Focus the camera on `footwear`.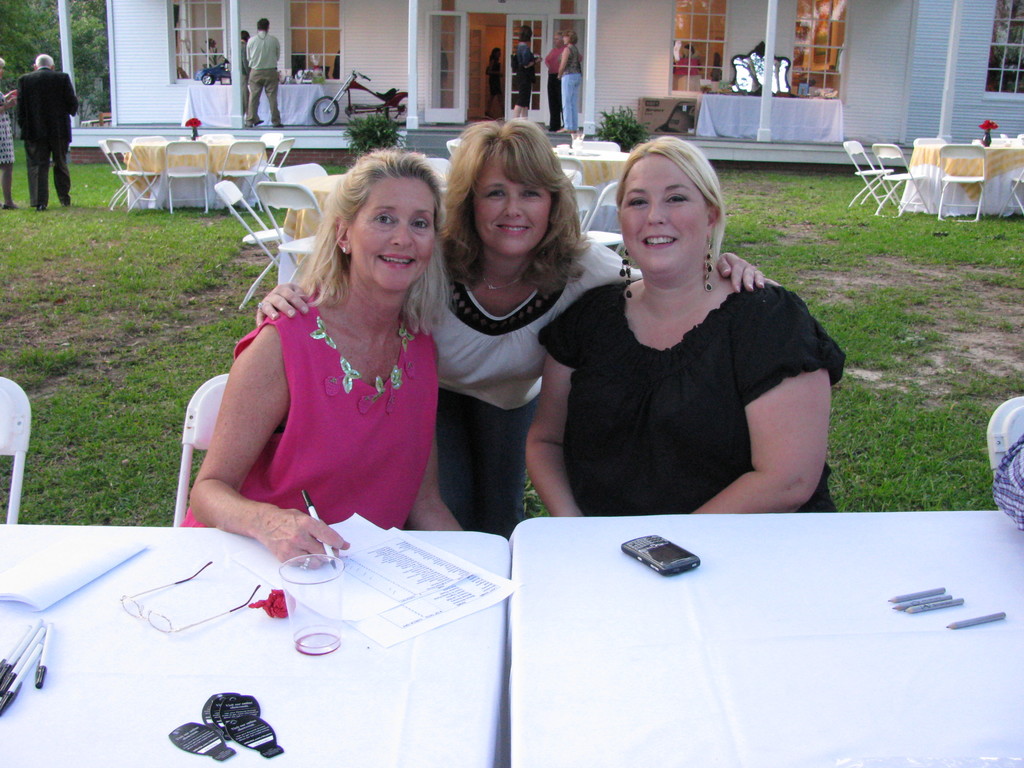
Focus region: rect(554, 124, 574, 132).
